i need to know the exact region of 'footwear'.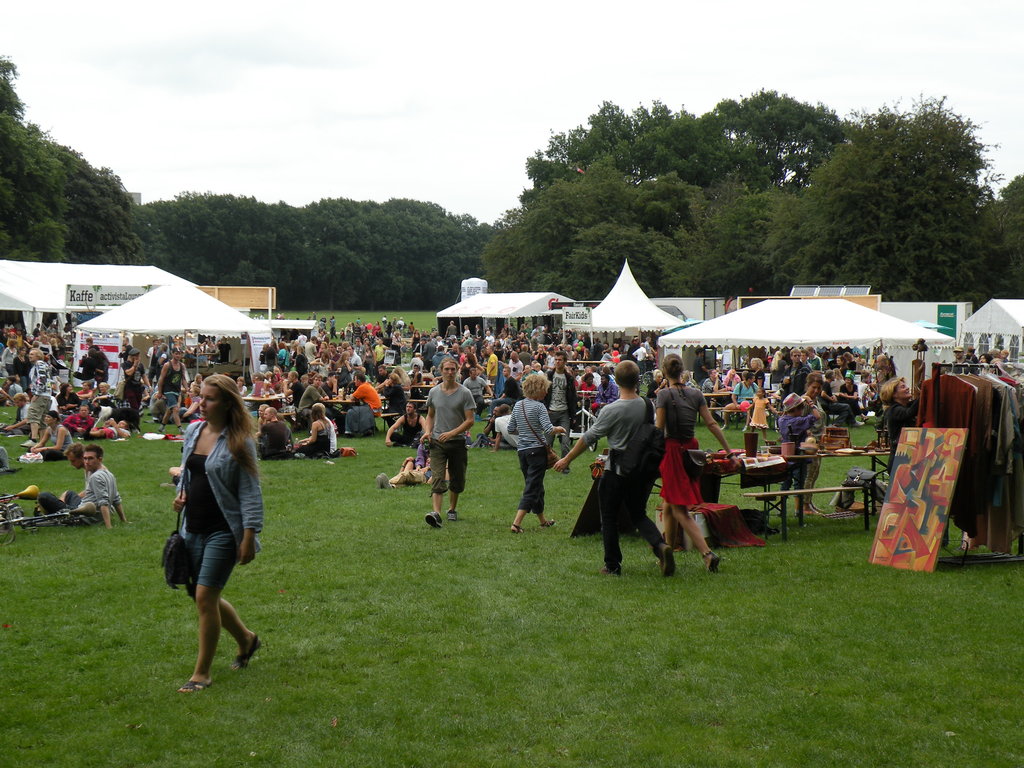
Region: locate(177, 678, 207, 696).
